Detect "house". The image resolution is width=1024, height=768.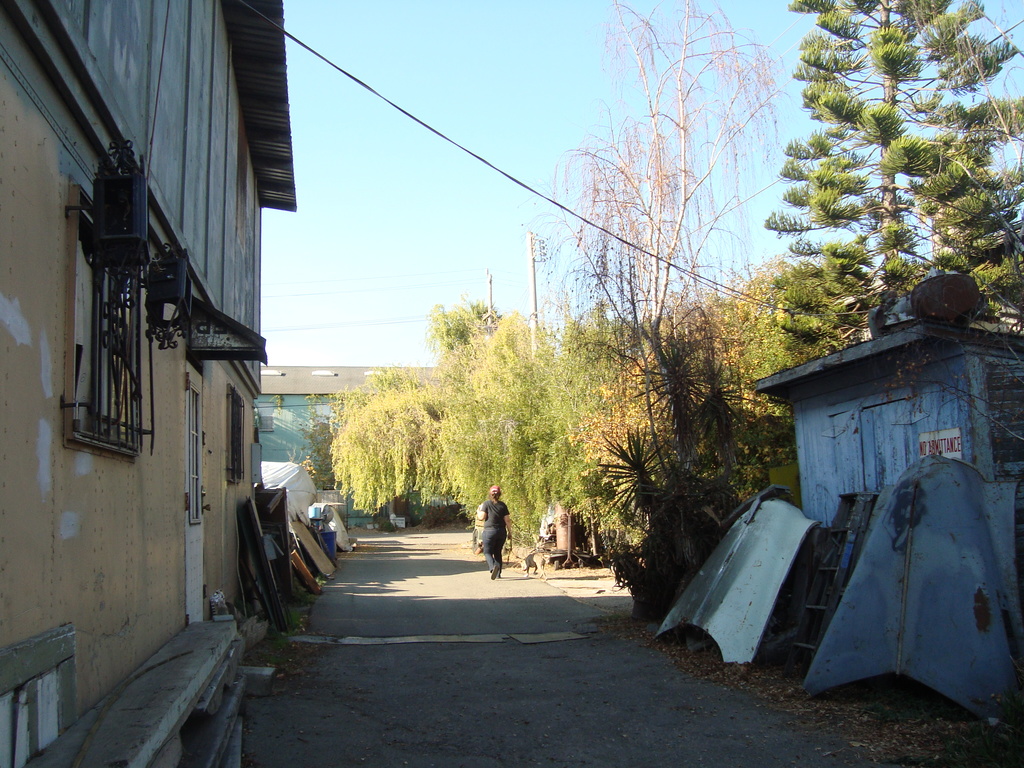
crop(0, 0, 298, 767).
